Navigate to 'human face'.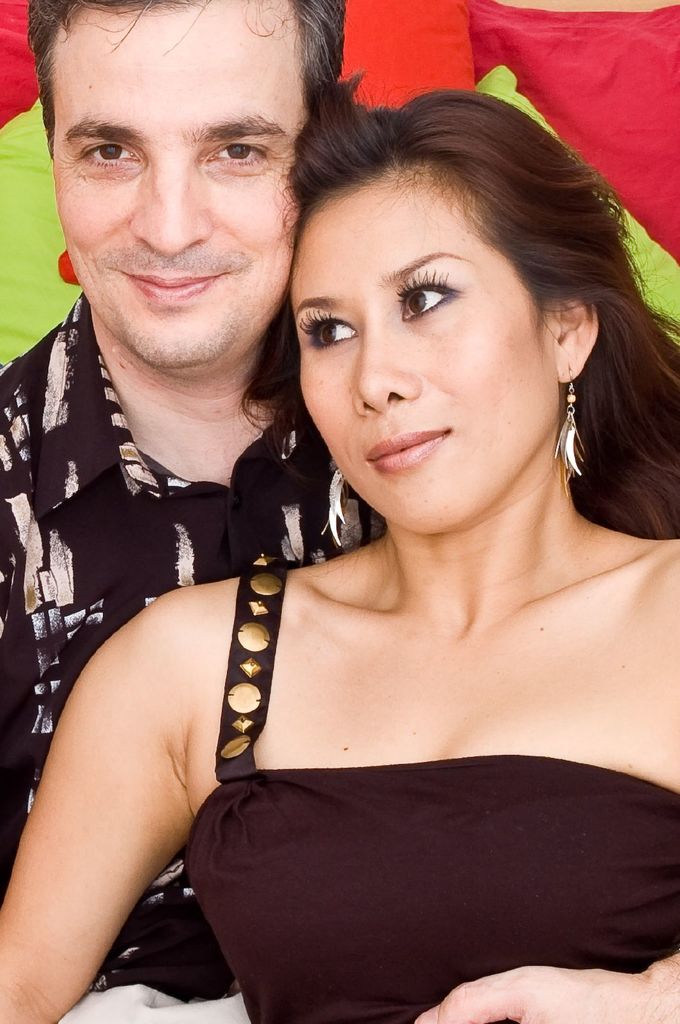
Navigation target: bbox=(52, 1, 308, 362).
